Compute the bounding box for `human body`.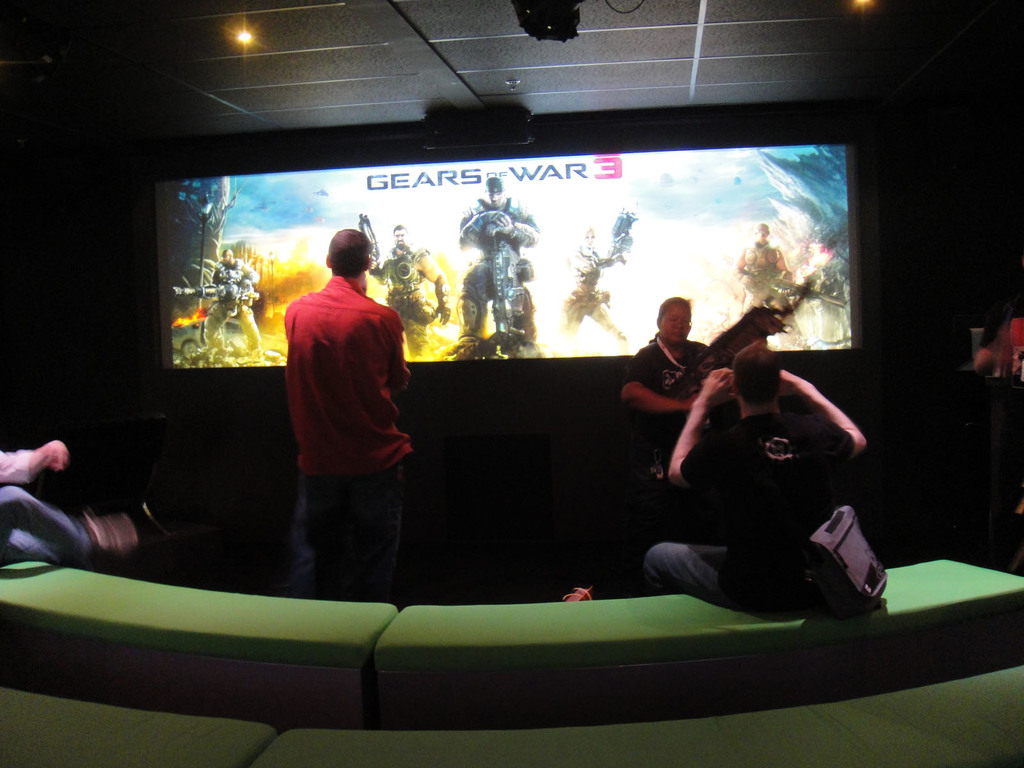
select_region(196, 246, 267, 362).
